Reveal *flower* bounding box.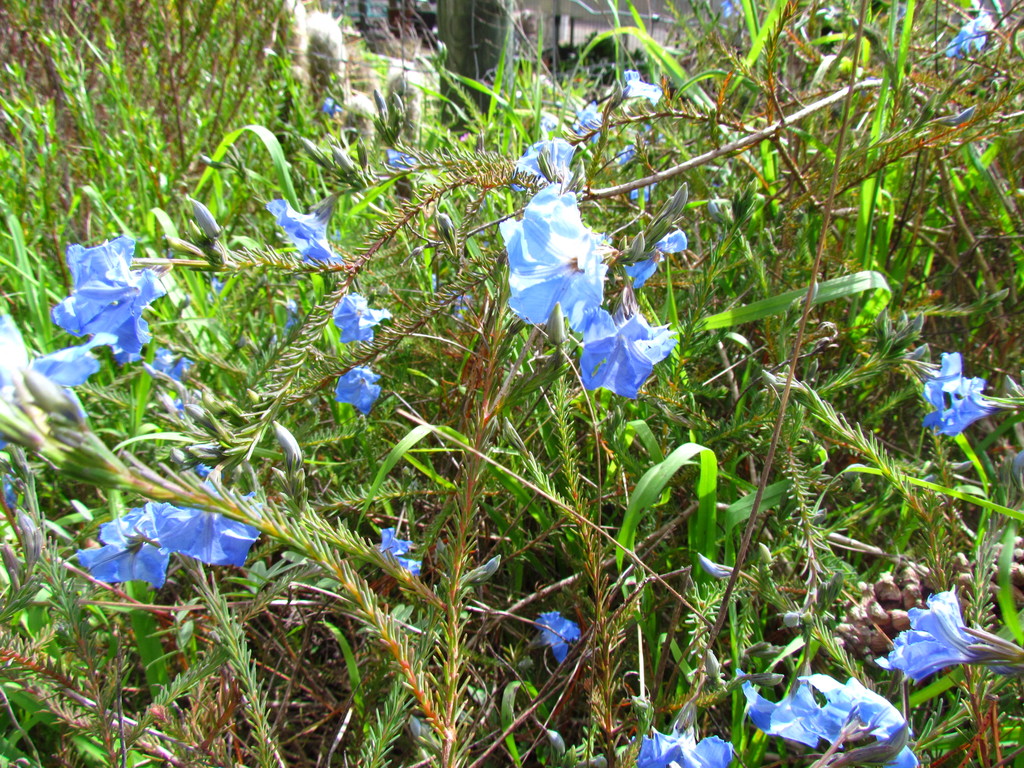
Revealed: [left=946, top=6, right=996, bottom=61].
